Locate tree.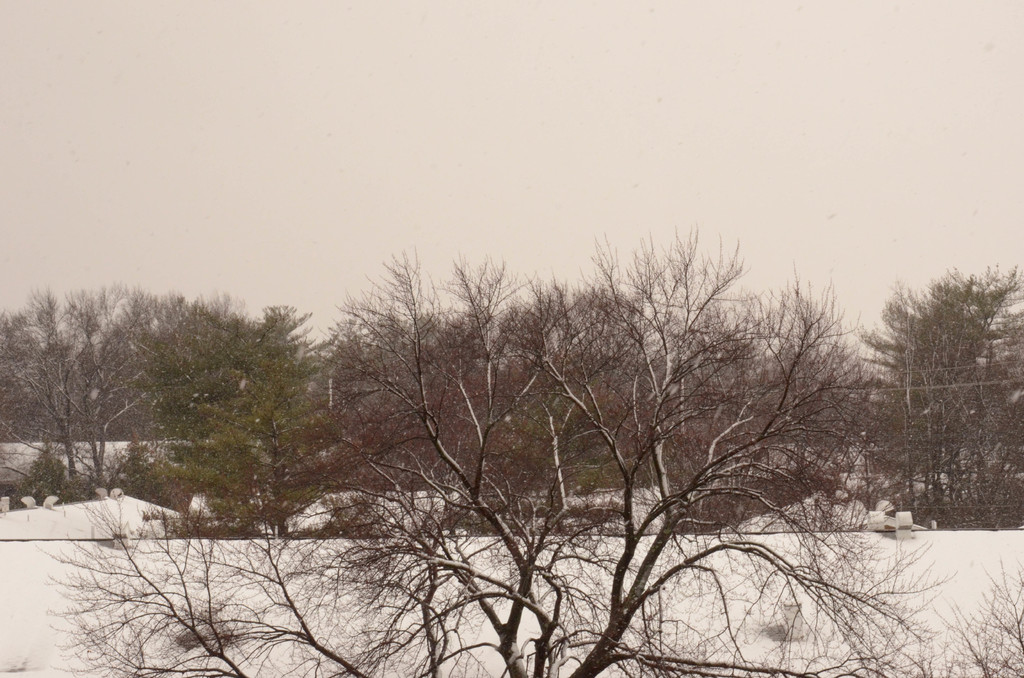
Bounding box: bbox=[0, 187, 975, 635].
